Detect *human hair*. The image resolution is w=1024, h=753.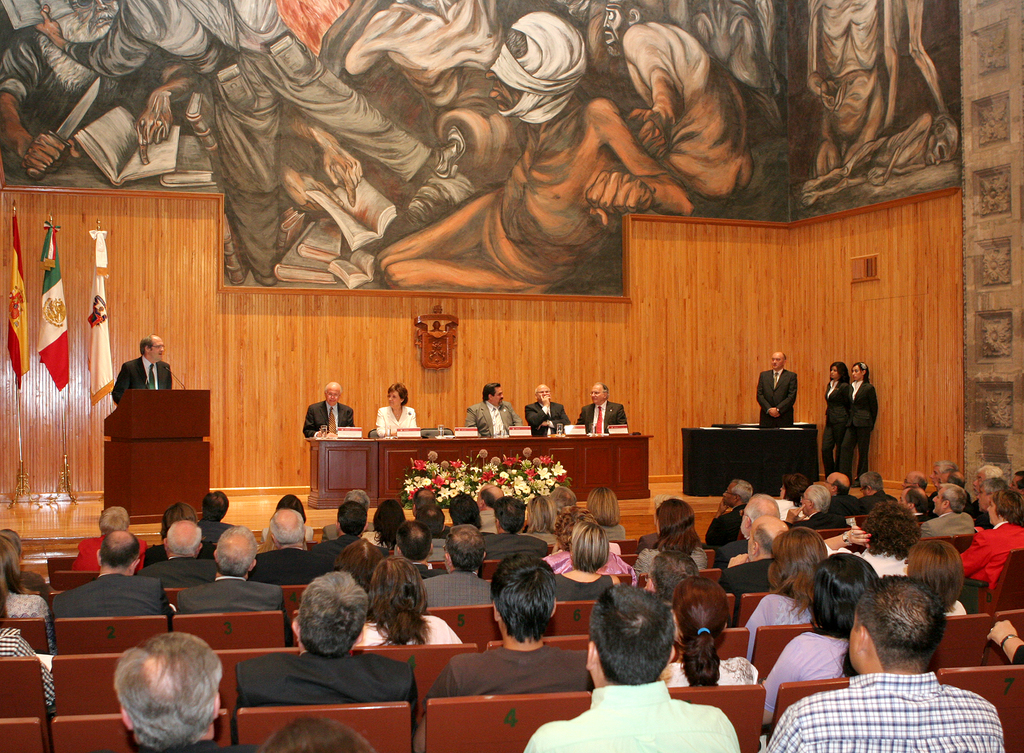
rect(947, 470, 967, 488).
